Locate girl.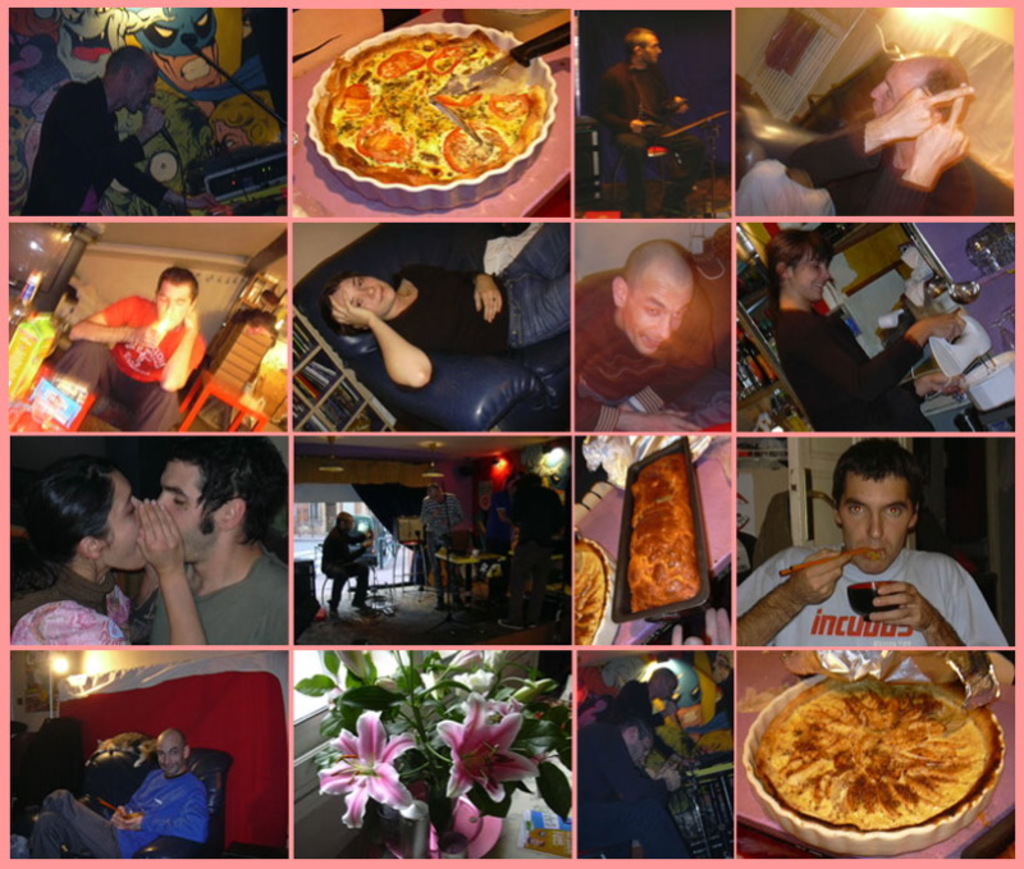
Bounding box: (324,224,572,393).
